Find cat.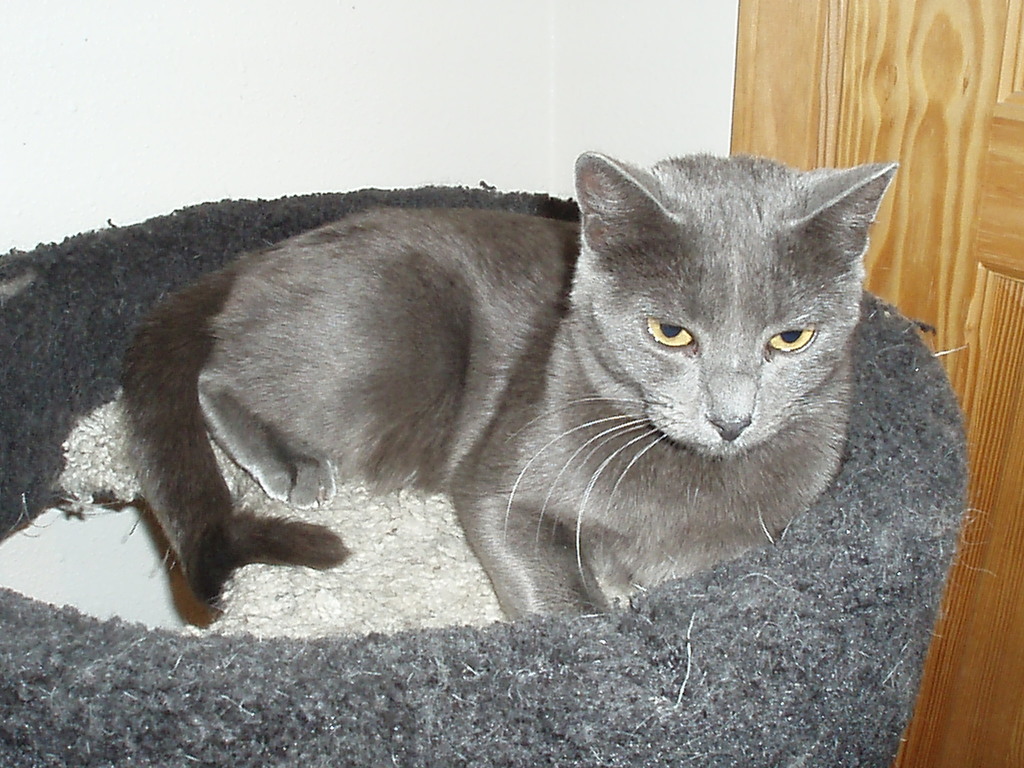
bbox=[117, 144, 902, 644].
